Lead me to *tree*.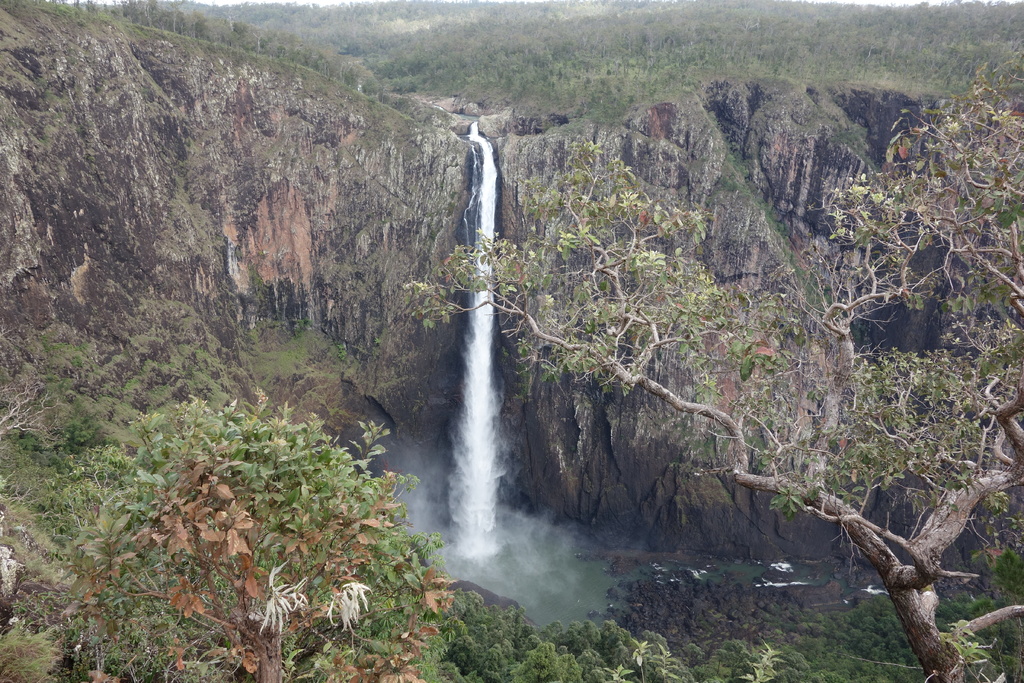
Lead to [left=0, top=378, right=71, bottom=449].
